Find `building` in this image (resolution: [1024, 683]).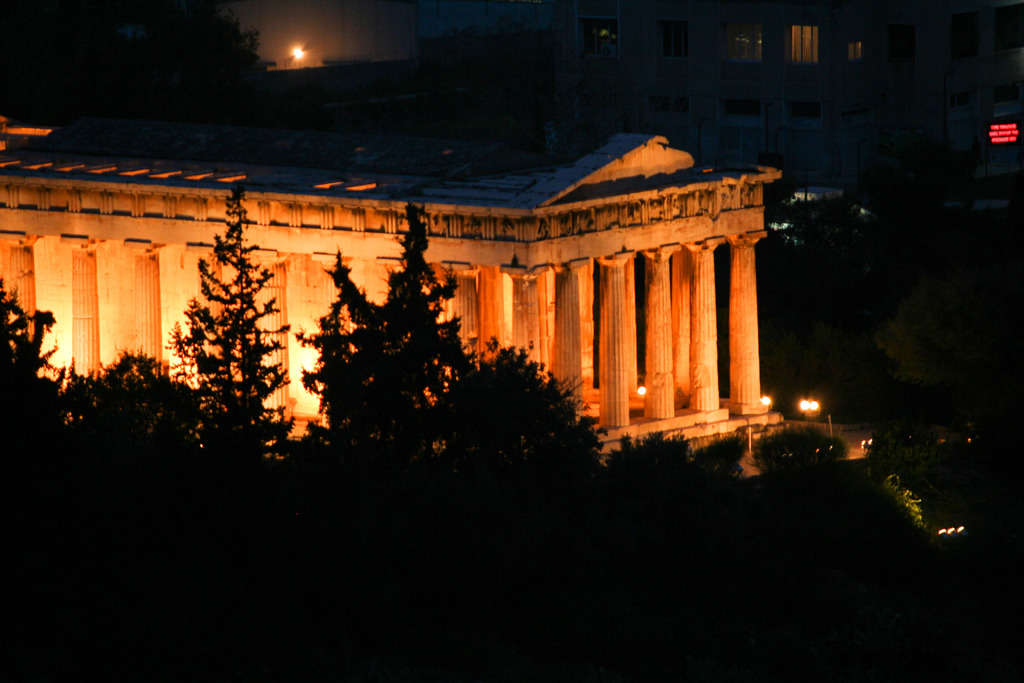
[x1=0, y1=65, x2=780, y2=461].
